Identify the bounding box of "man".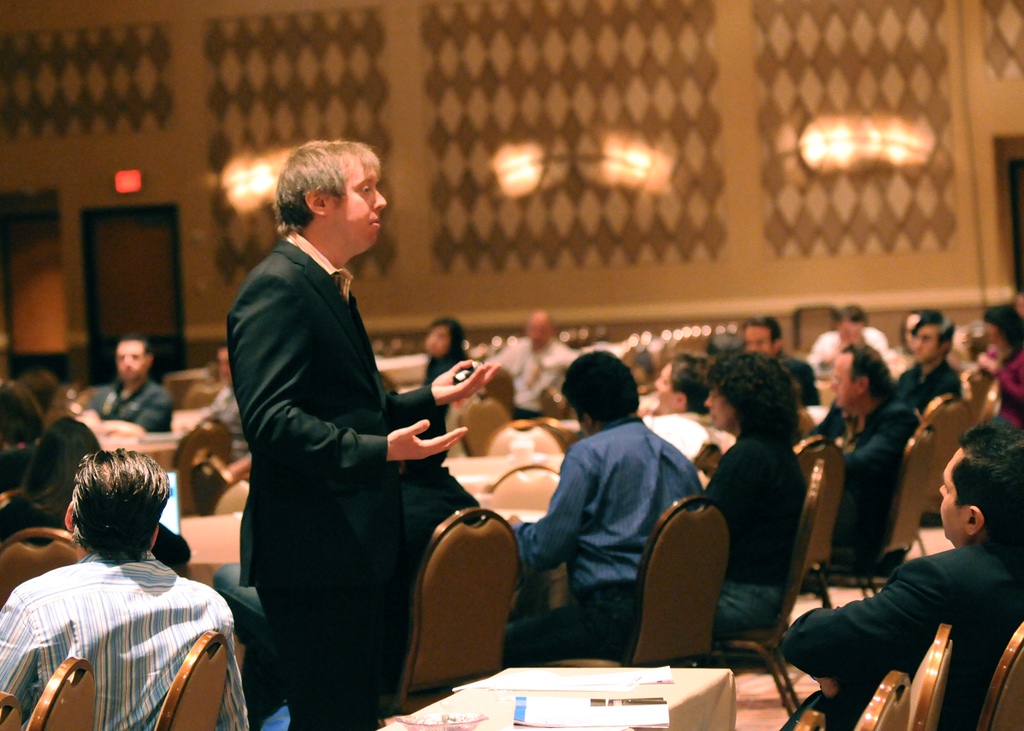
{"x1": 0, "y1": 448, "x2": 252, "y2": 730}.
